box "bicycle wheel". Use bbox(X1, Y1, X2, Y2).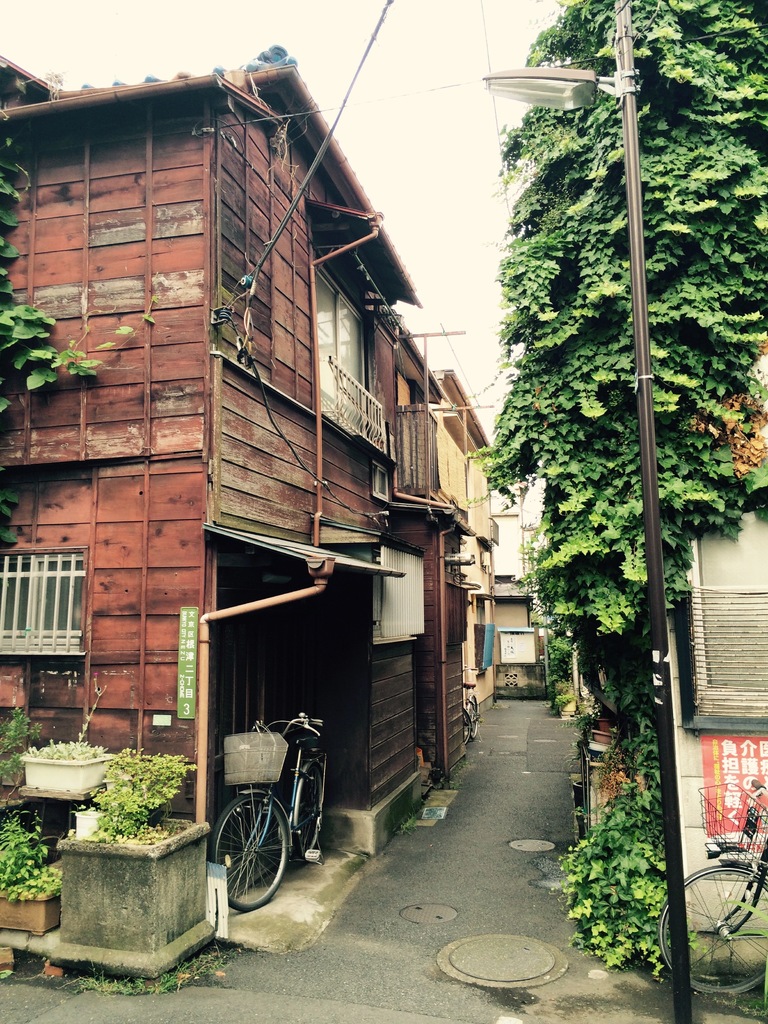
bbox(654, 853, 767, 1005).
